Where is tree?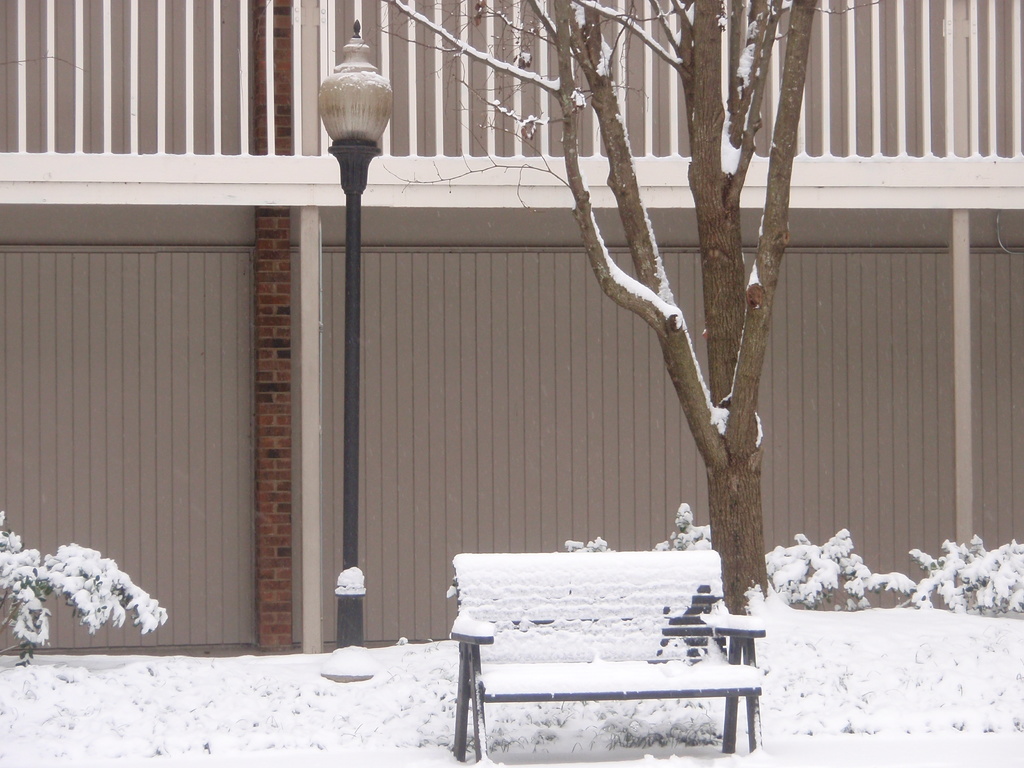
[378,0,878,618].
